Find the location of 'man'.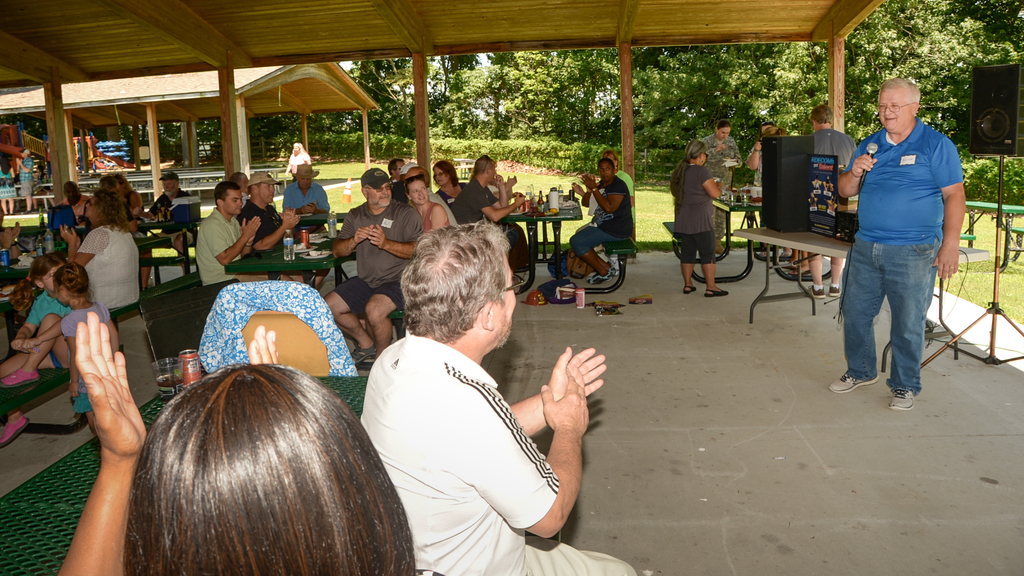
Location: {"x1": 808, "y1": 100, "x2": 859, "y2": 176}.
